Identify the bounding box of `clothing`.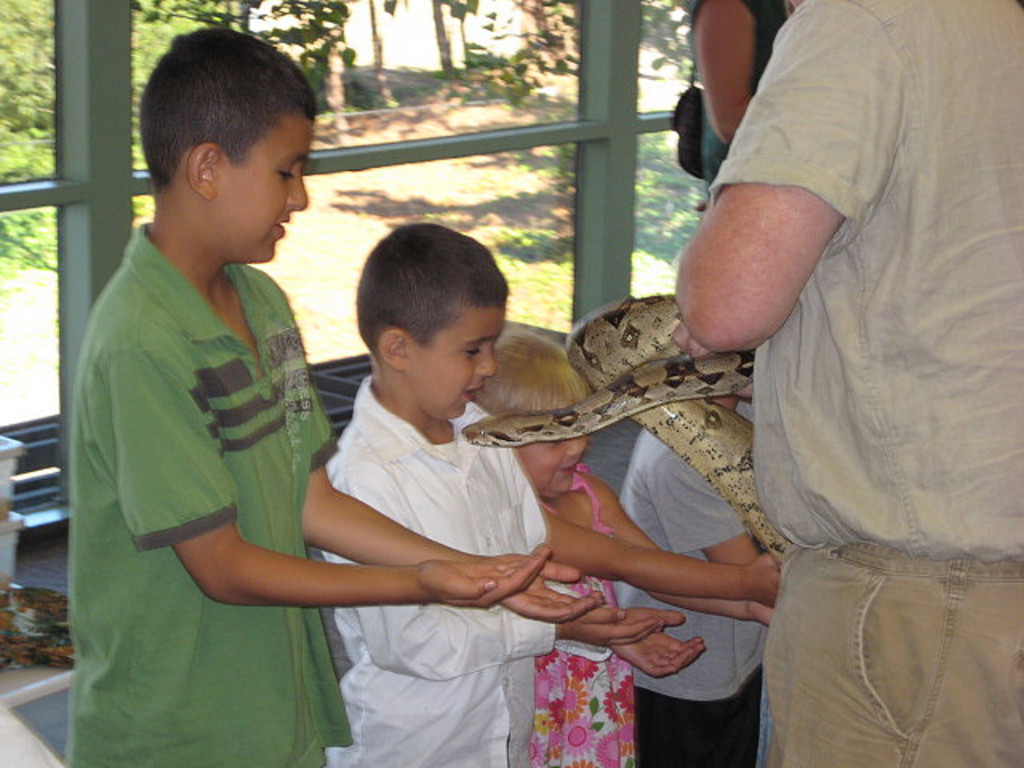
533, 461, 634, 766.
